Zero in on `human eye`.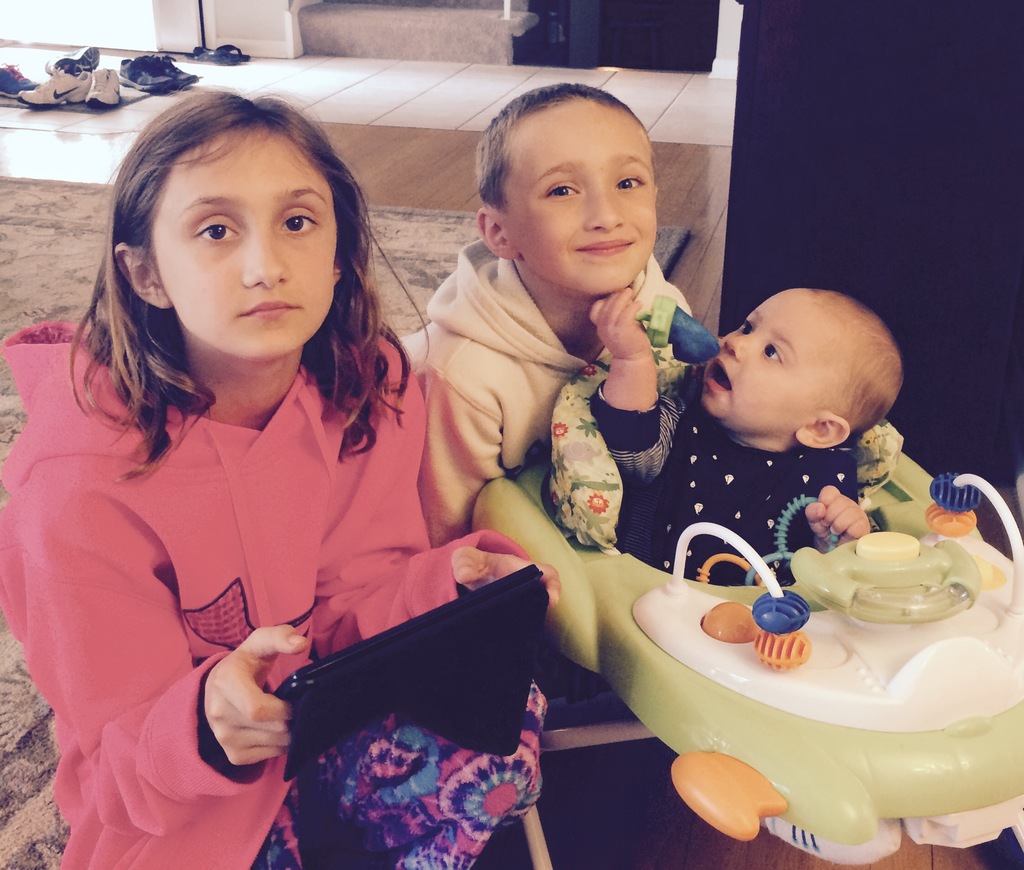
Zeroed in: detection(538, 177, 582, 204).
